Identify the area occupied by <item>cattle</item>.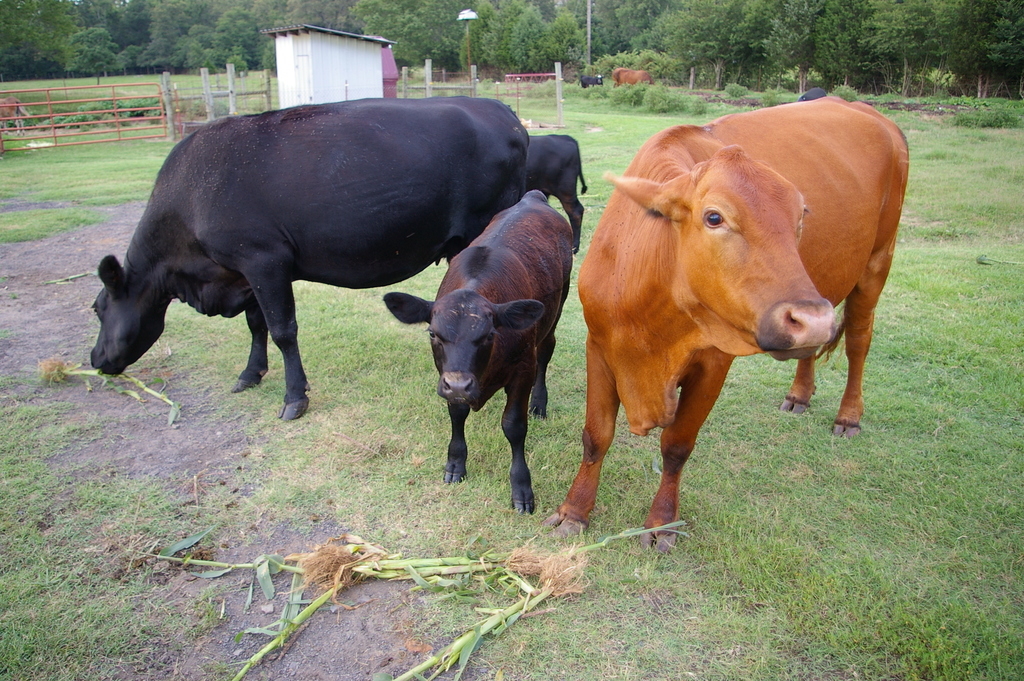
Area: bbox=[381, 186, 577, 512].
